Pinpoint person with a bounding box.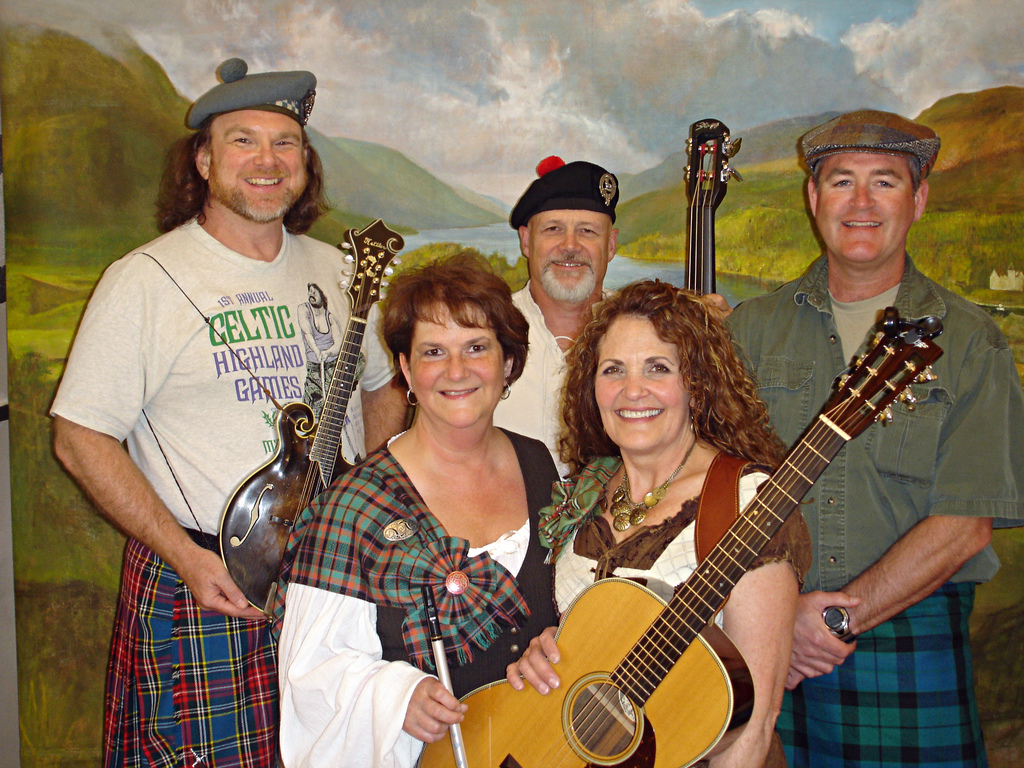
x1=493, y1=158, x2=618, y2=483.
